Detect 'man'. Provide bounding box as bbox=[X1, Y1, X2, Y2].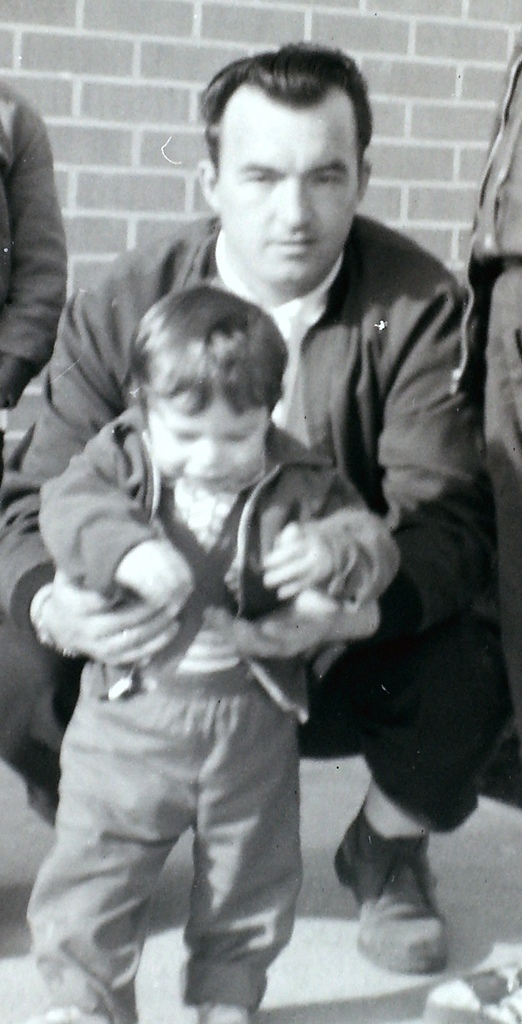
bbox=[101, 71, 490, 961].
